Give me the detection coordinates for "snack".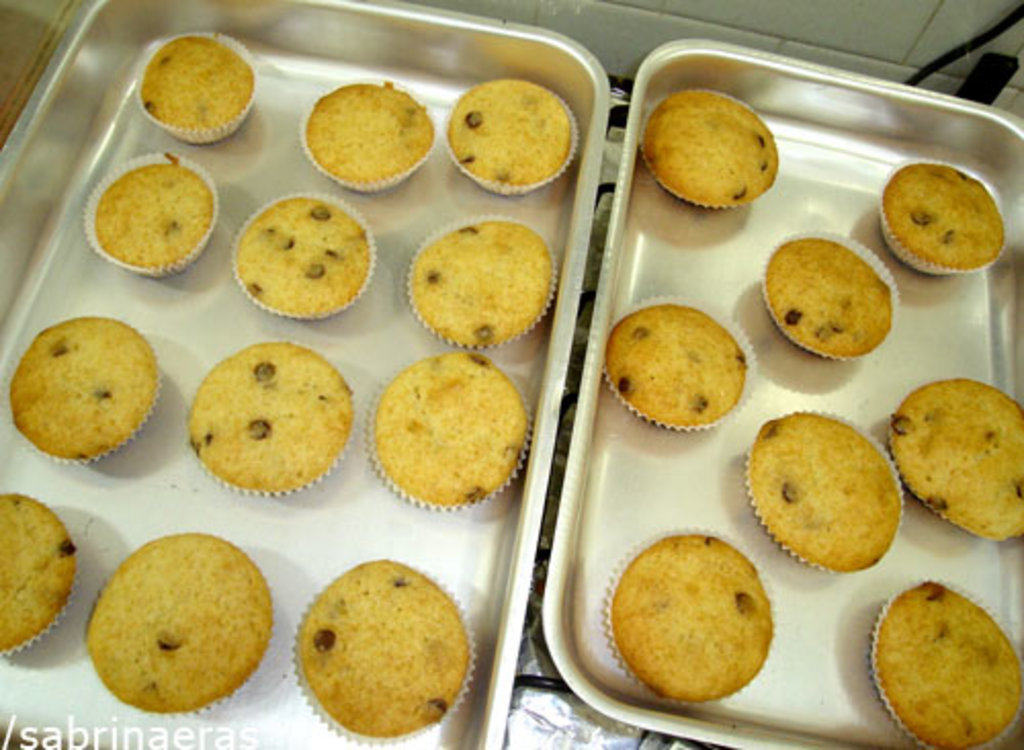
detection(80, 156, 219, 275).
